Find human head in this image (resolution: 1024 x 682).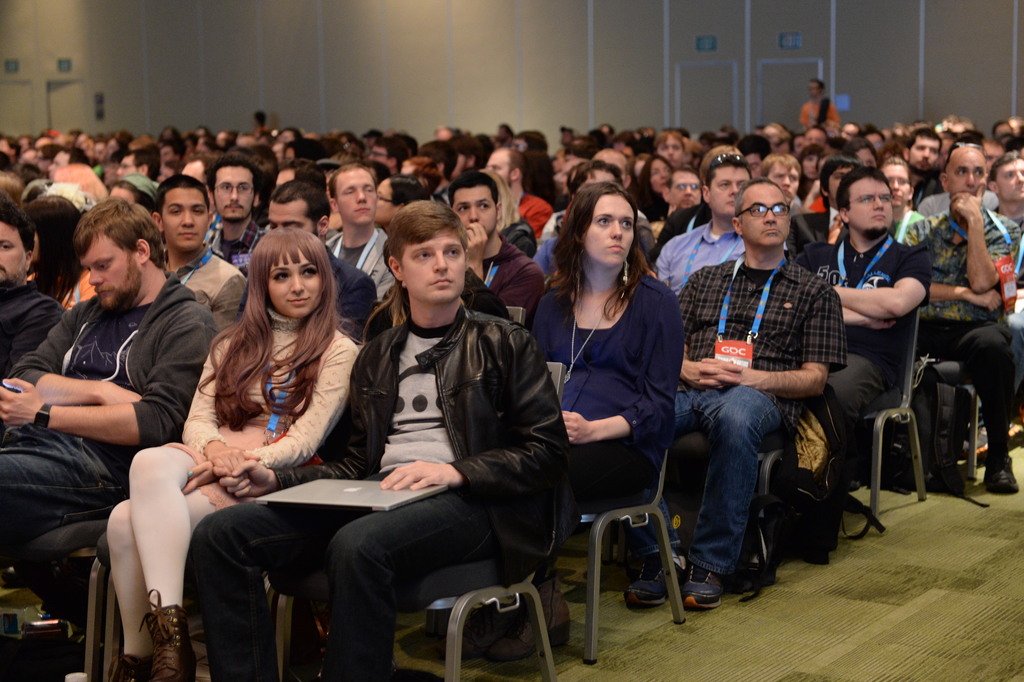
l=564, t=186, r=636, b=269.
